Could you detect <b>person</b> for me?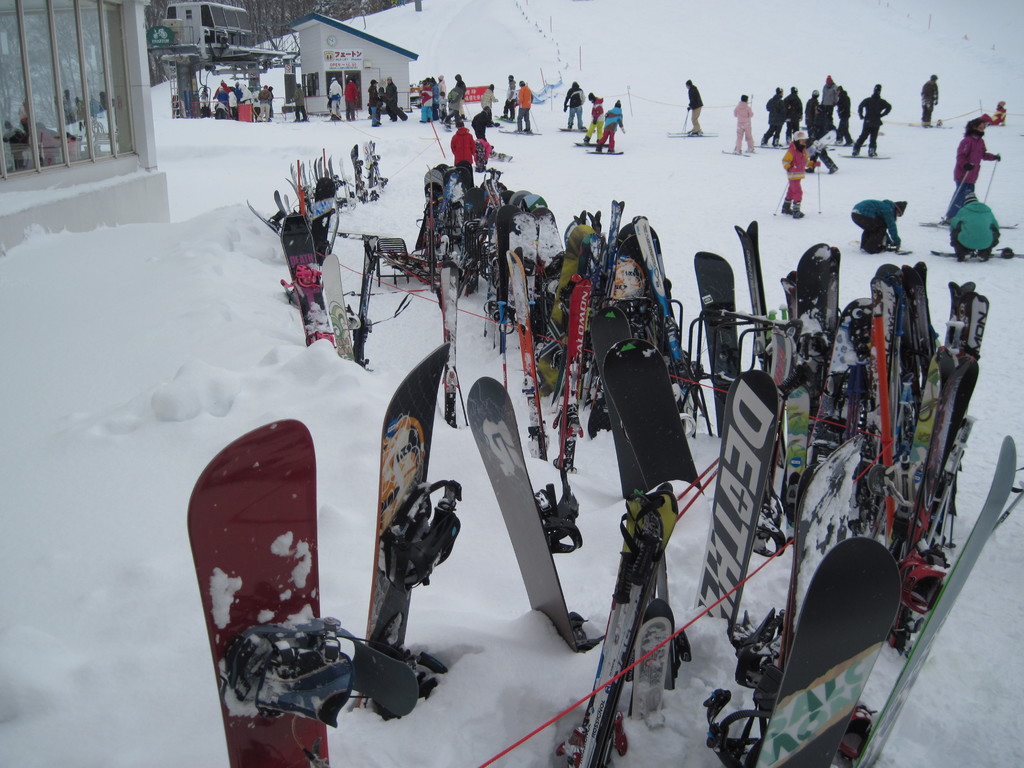
Detection result: 582,90,600,145.
